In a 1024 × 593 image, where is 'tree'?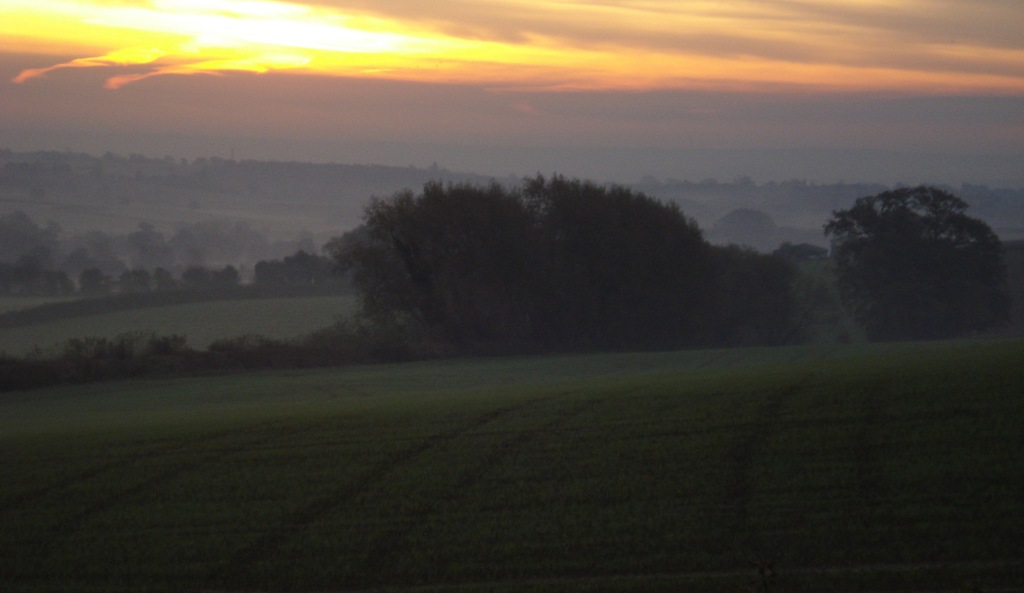
select_region(806, 180, 1023, 349).
